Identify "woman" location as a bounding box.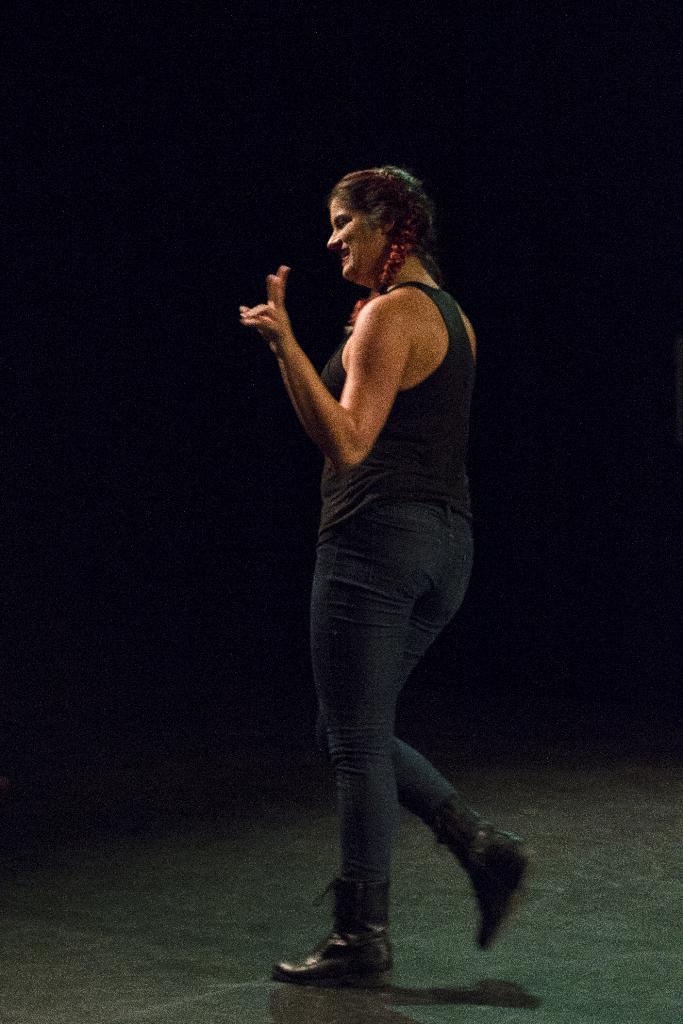
[left=245, top=165, right=543, bottom=990].
